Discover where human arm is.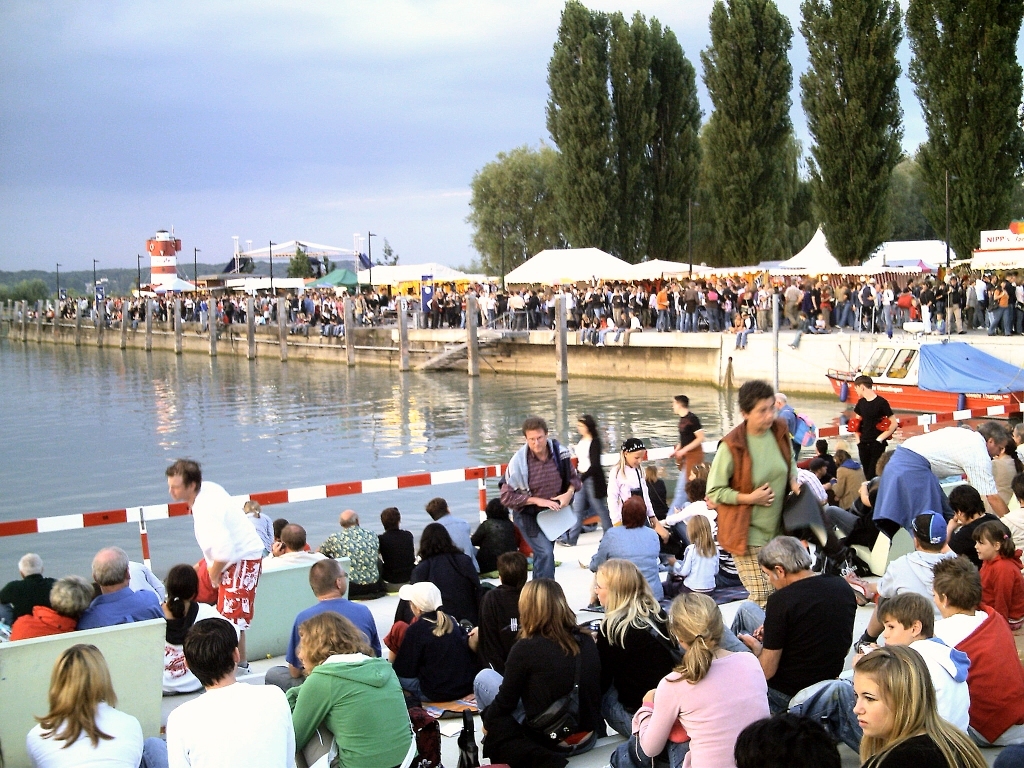
Discovered at select_region(641, 465, 674, 538).
